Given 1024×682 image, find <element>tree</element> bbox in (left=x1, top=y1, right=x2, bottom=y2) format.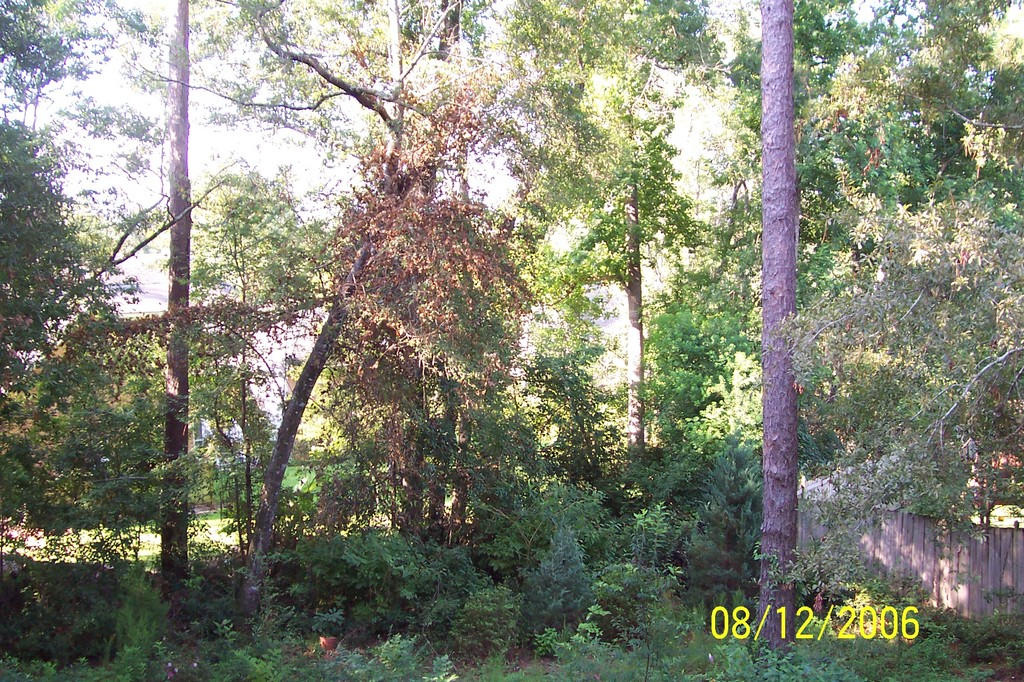
(left=725, top=0, right=1023, bottom=606).
